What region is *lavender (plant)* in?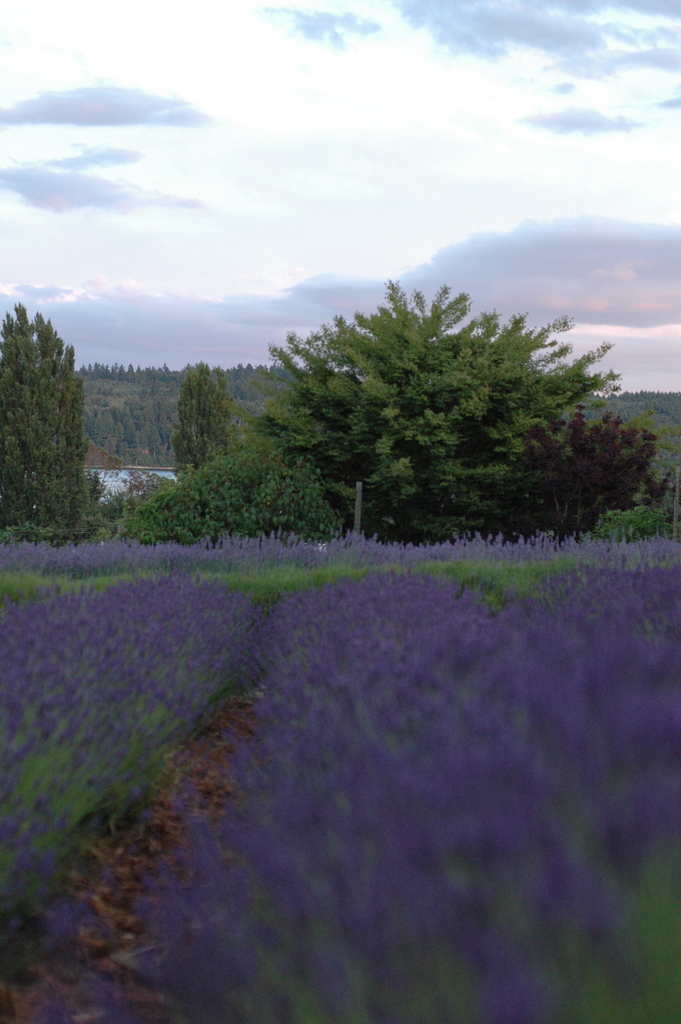
332 518 381 554.
